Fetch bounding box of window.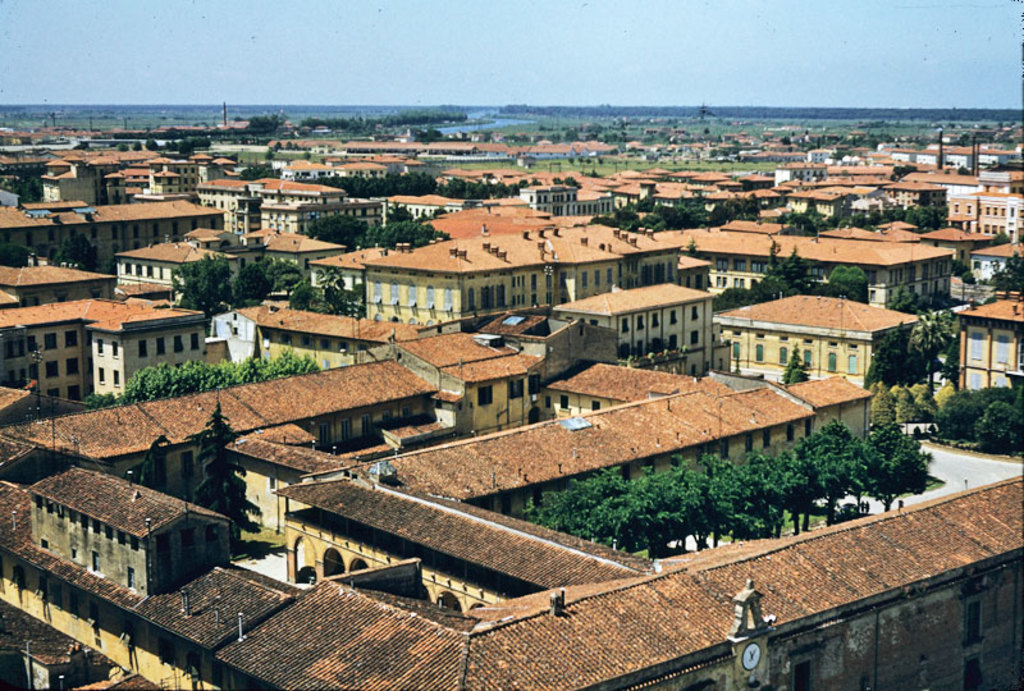
Bbox: Rect(64, 326, 81, 351).
